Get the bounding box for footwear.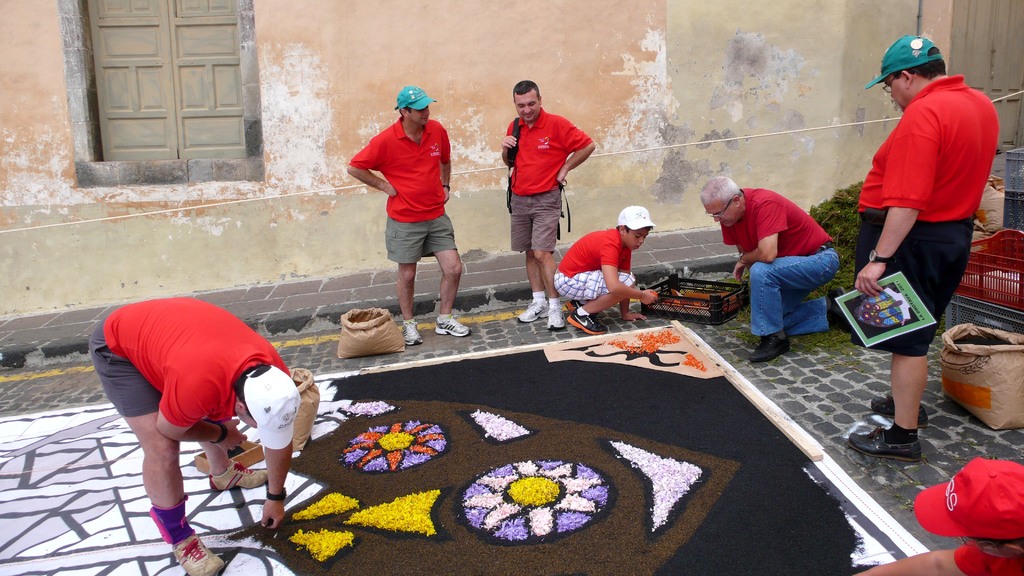
box(870, 392, 930, 427).
